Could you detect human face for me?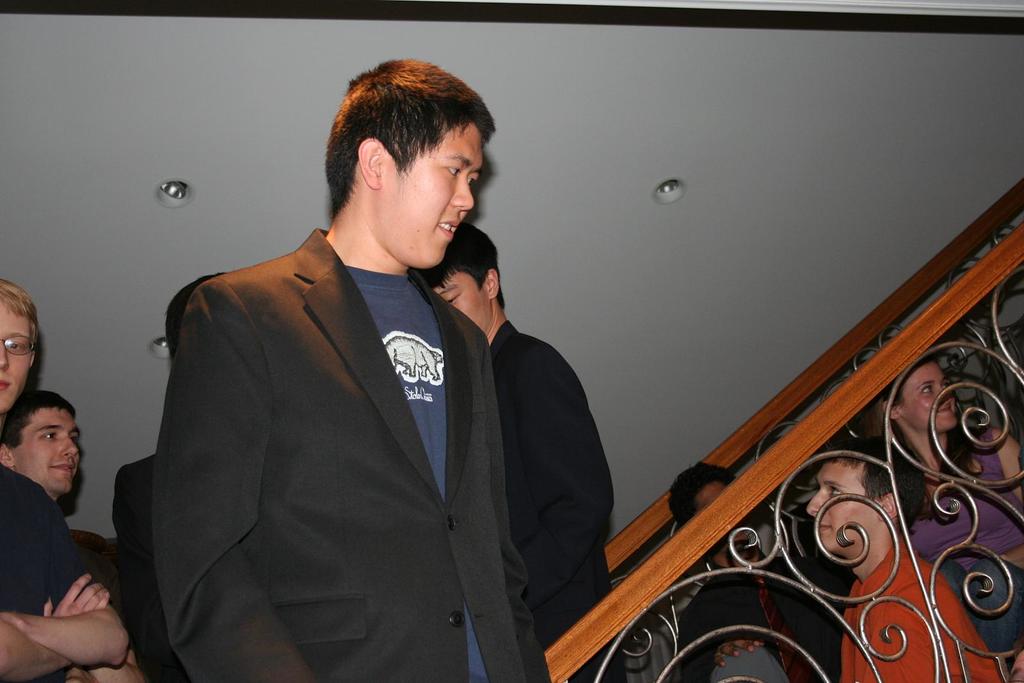
Detection result: <region>0, 302, 33, 415</region>.
